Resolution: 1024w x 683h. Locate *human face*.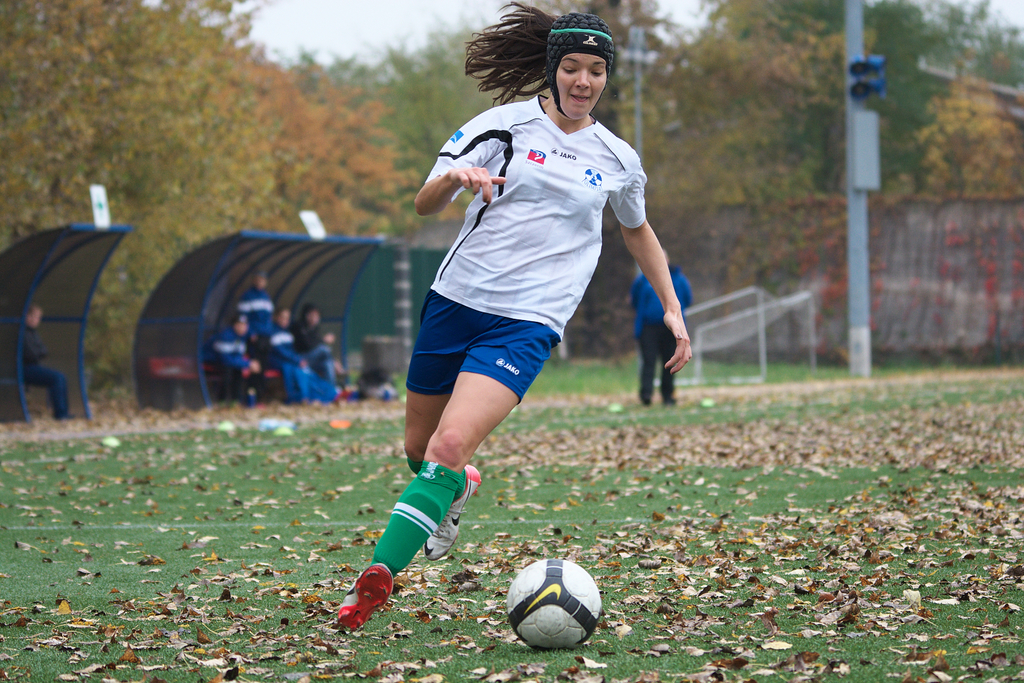
<bbox>233, 320, 244, 332</bbox>.
